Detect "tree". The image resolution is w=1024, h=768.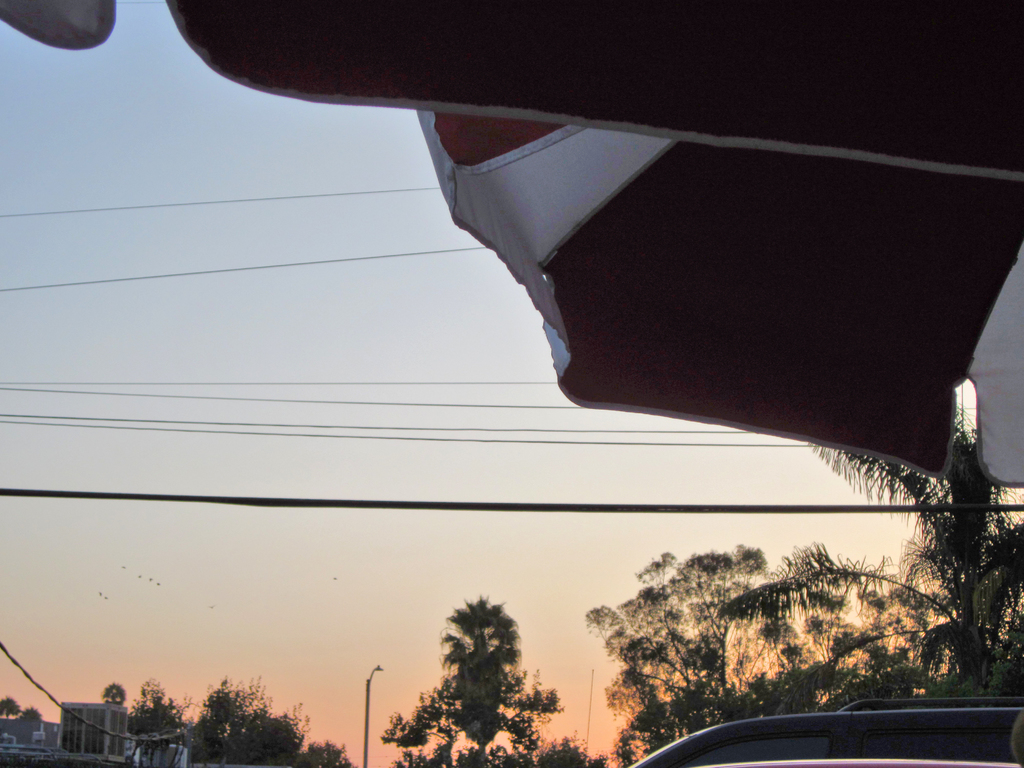
region(17, 701, 45, 737).
